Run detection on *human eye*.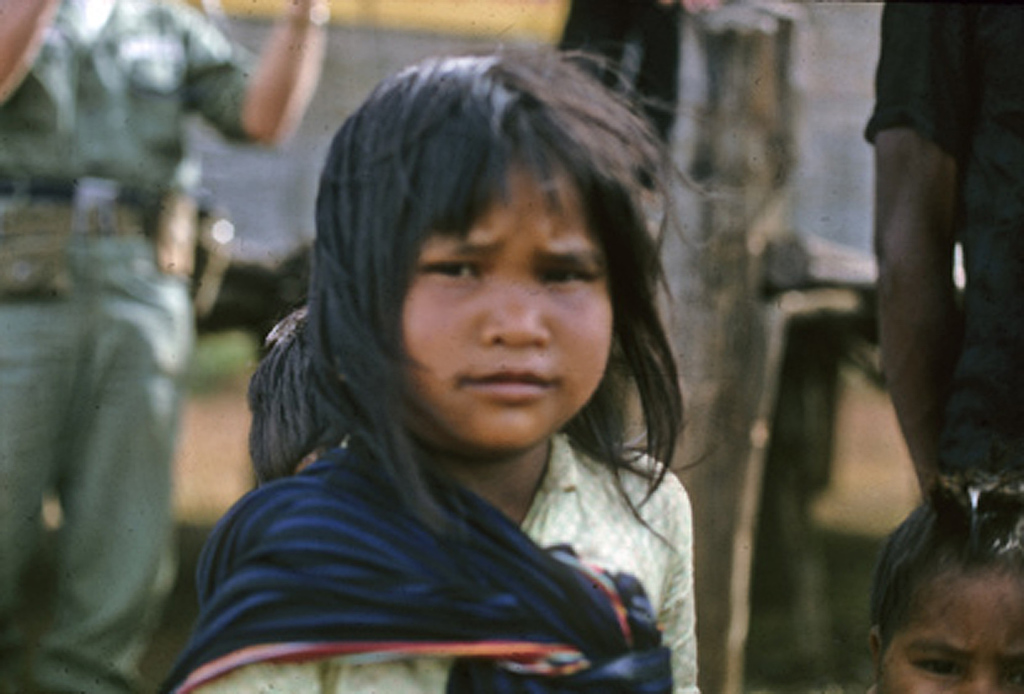
Result: [left=417, top=254, right=484, bottom=285].
